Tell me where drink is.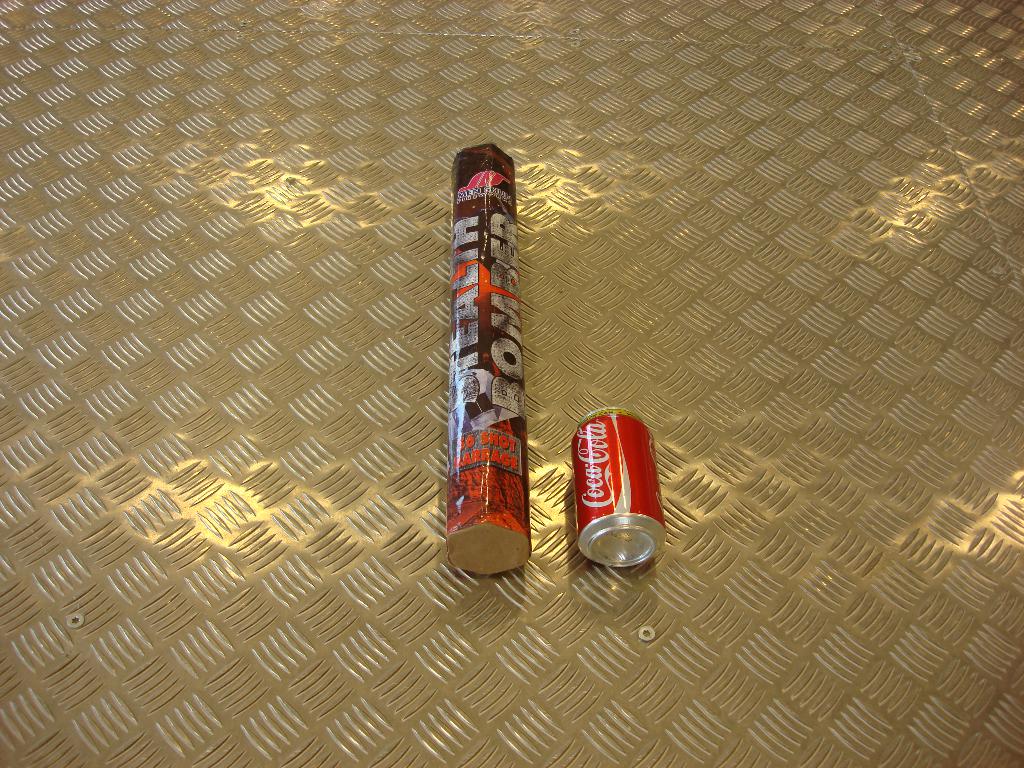
drink is at locate(562, 397, 655, 556).
